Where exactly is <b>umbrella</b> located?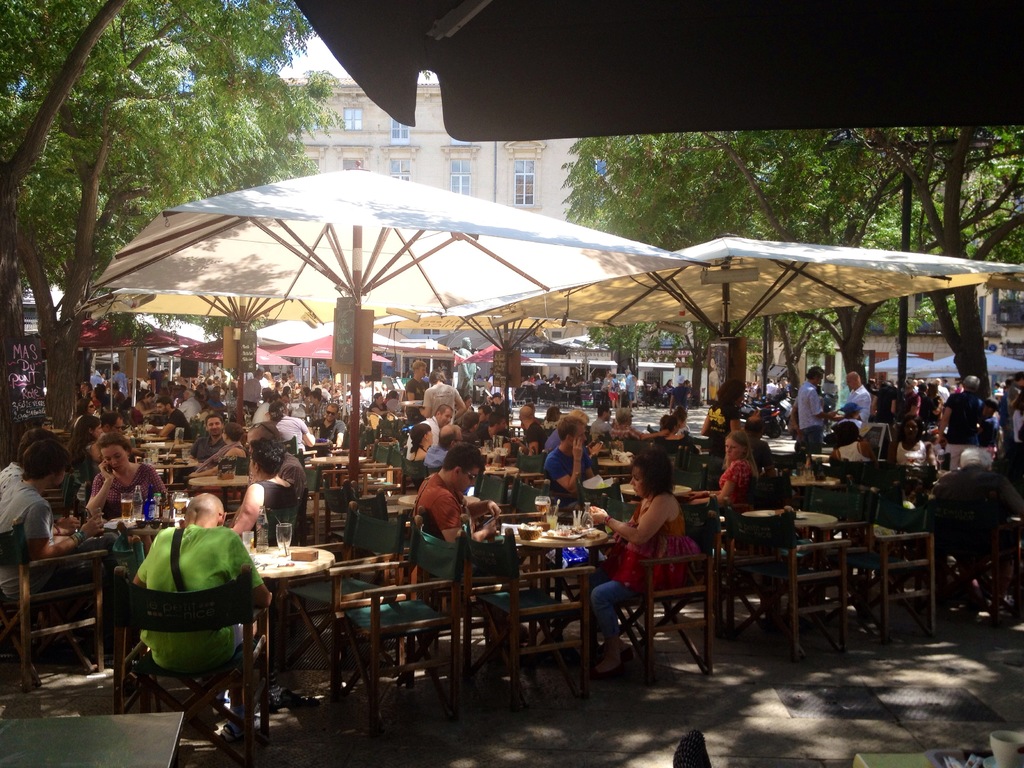
Its bounding box is 116:155:722:501.
